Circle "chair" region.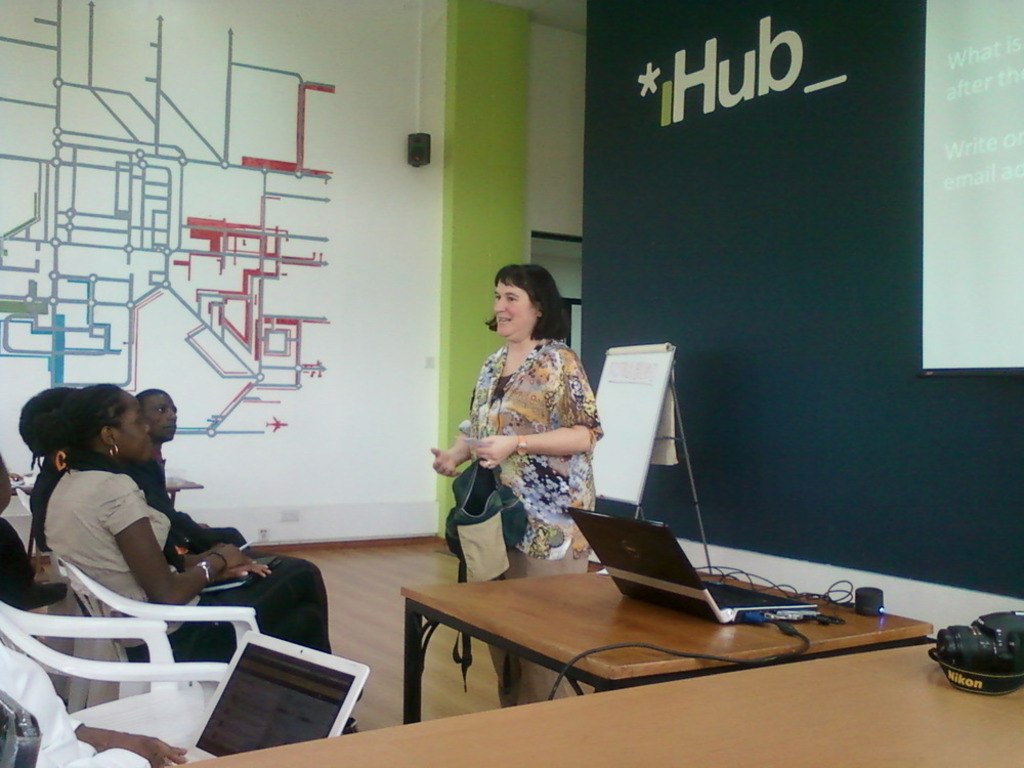
Region: (x1=0, y1=601, x2=226, y2=751).
